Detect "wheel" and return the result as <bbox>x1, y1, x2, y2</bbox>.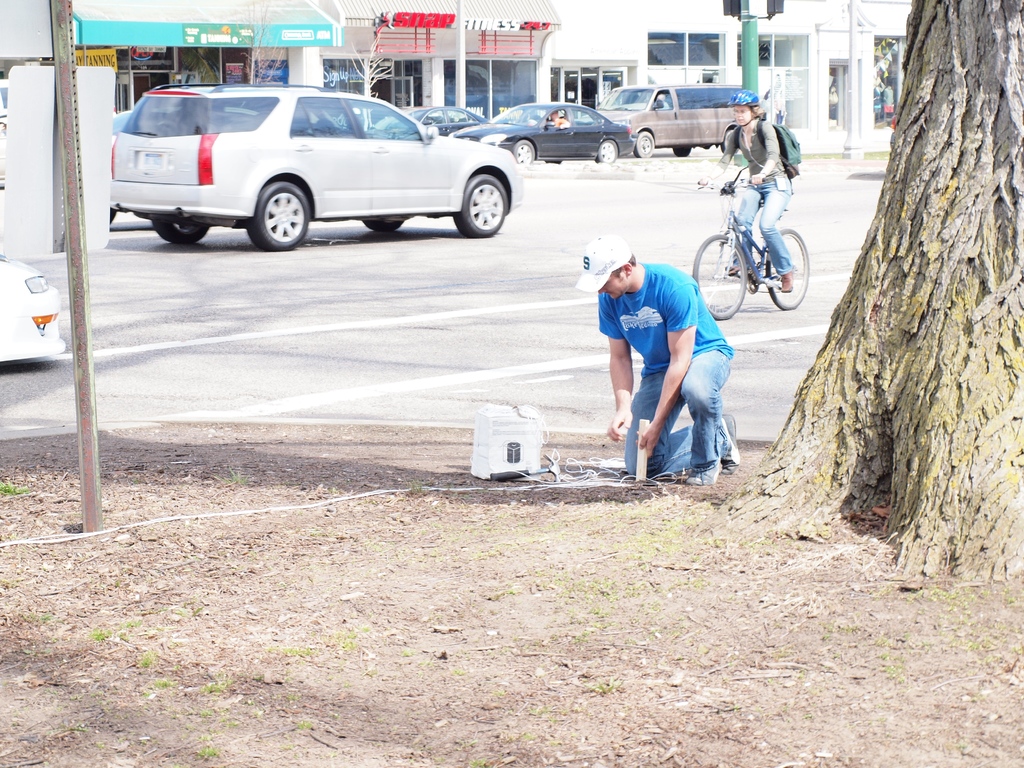
<bbox>634, 132, 653, 157</bbox>.
